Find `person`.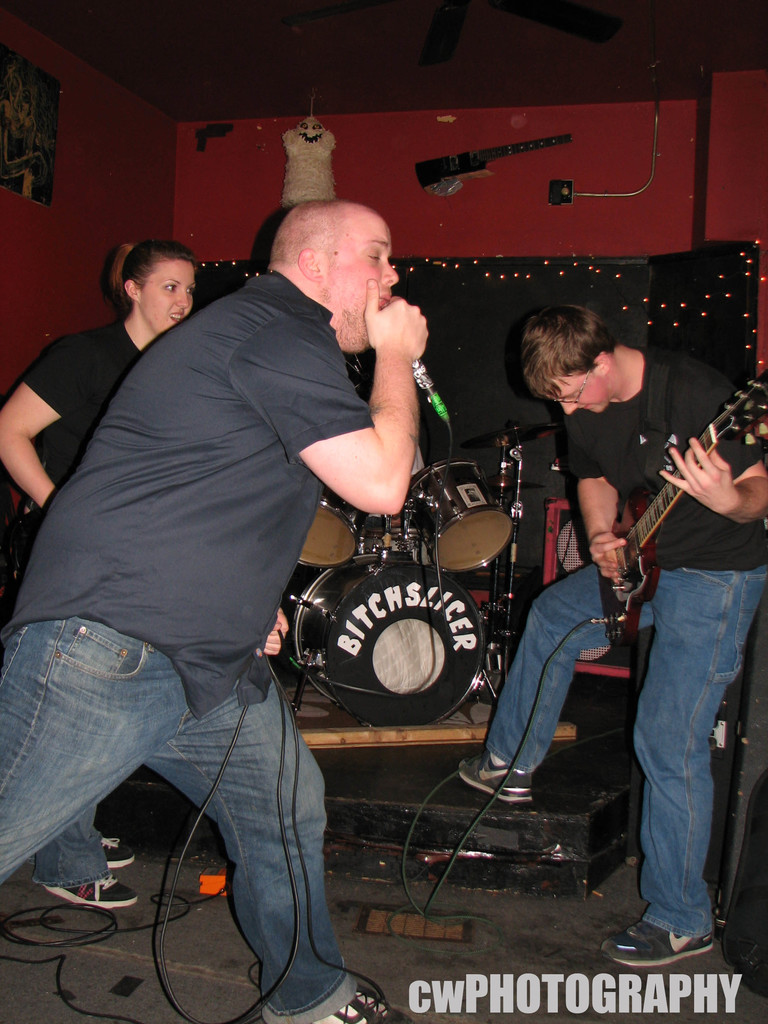
0/194/432/1023.
